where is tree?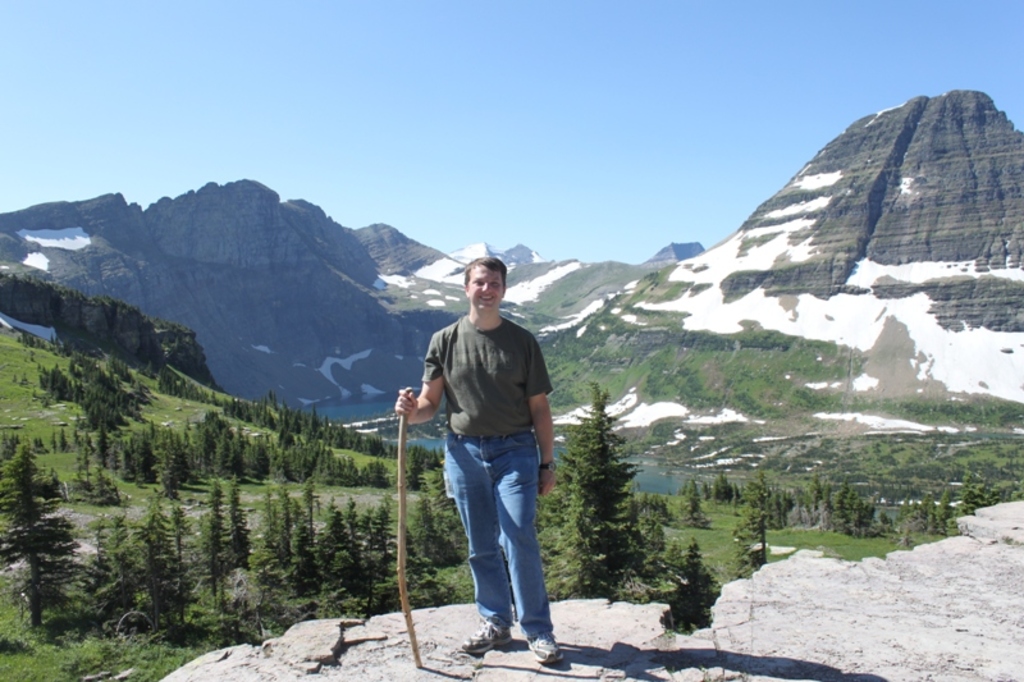
<box>1,458,93,628</box>.
